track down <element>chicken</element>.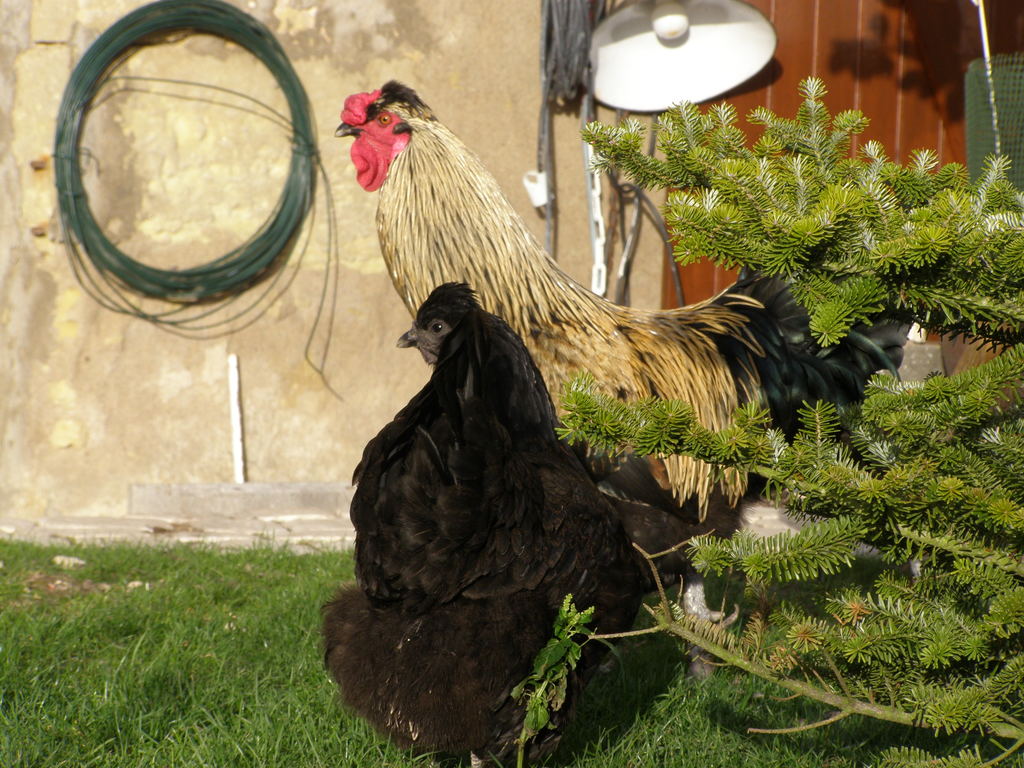
Tracked to (left=318, top=281, right=702, bottom=767).
